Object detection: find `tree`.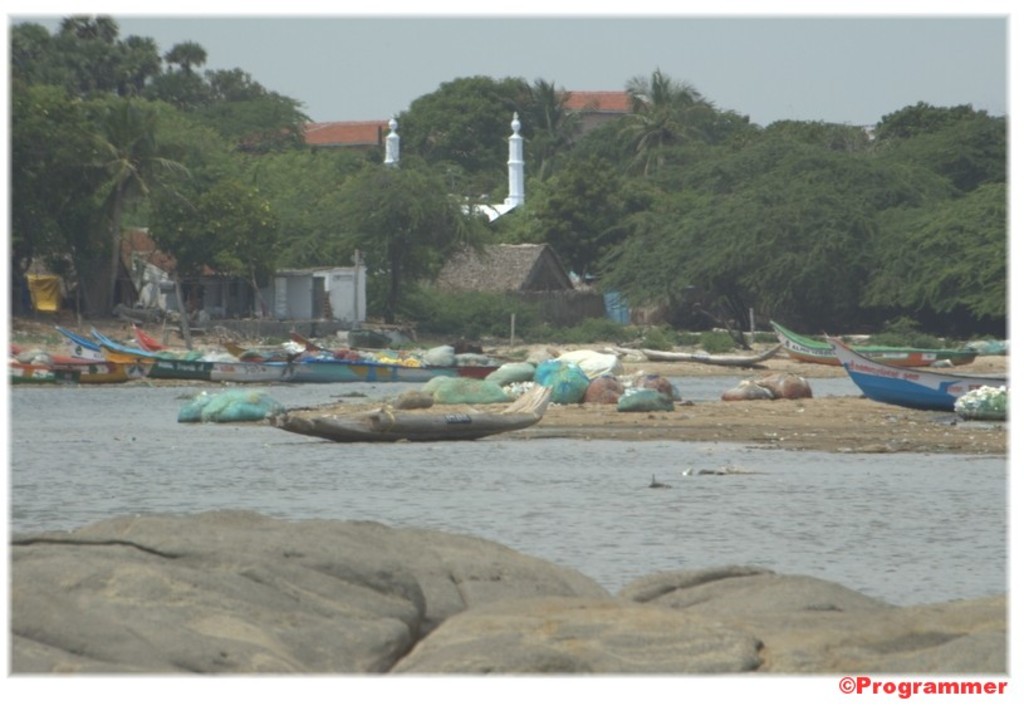
77,10,118,54.
